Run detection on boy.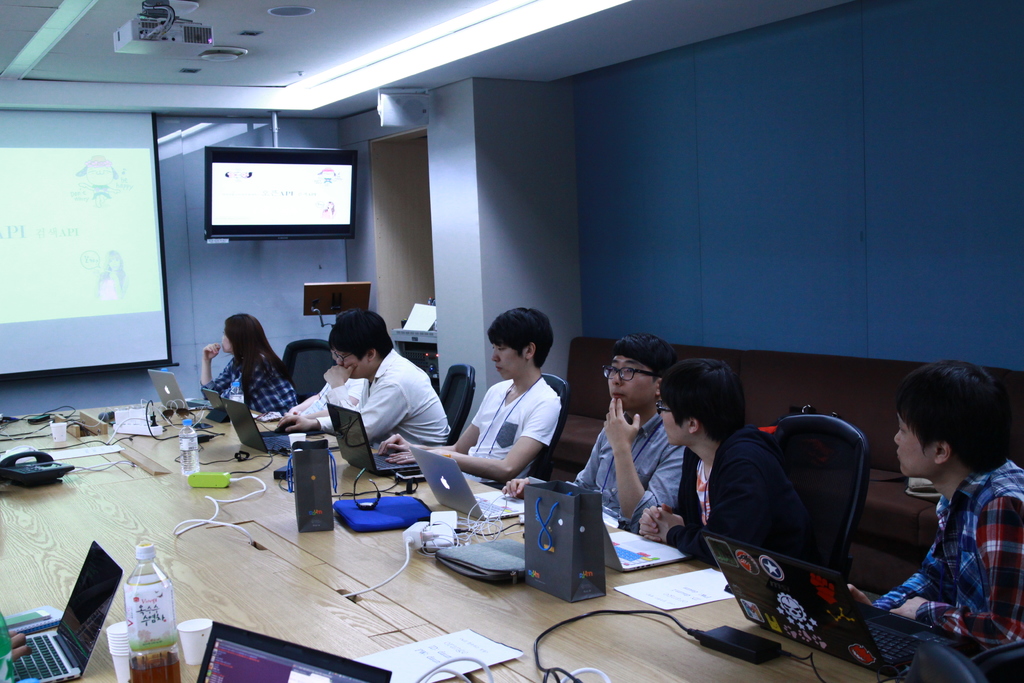
Result: select_region(275, 306, 452, 452).
